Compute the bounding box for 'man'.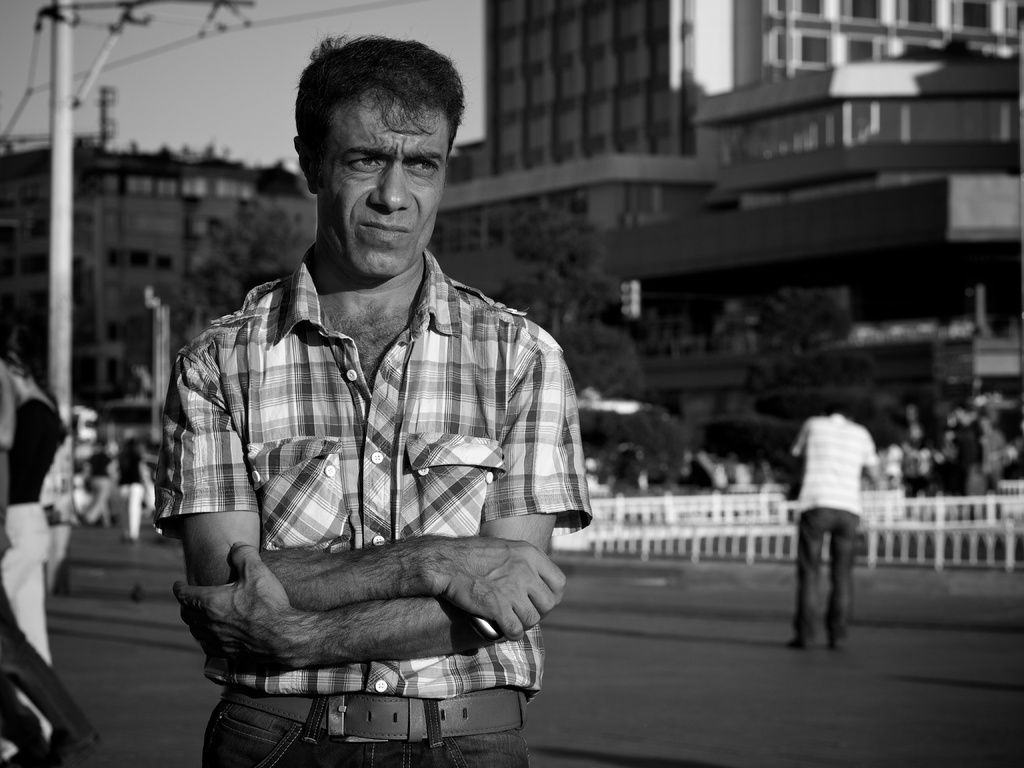
<box>152,29,593,767</box>.
